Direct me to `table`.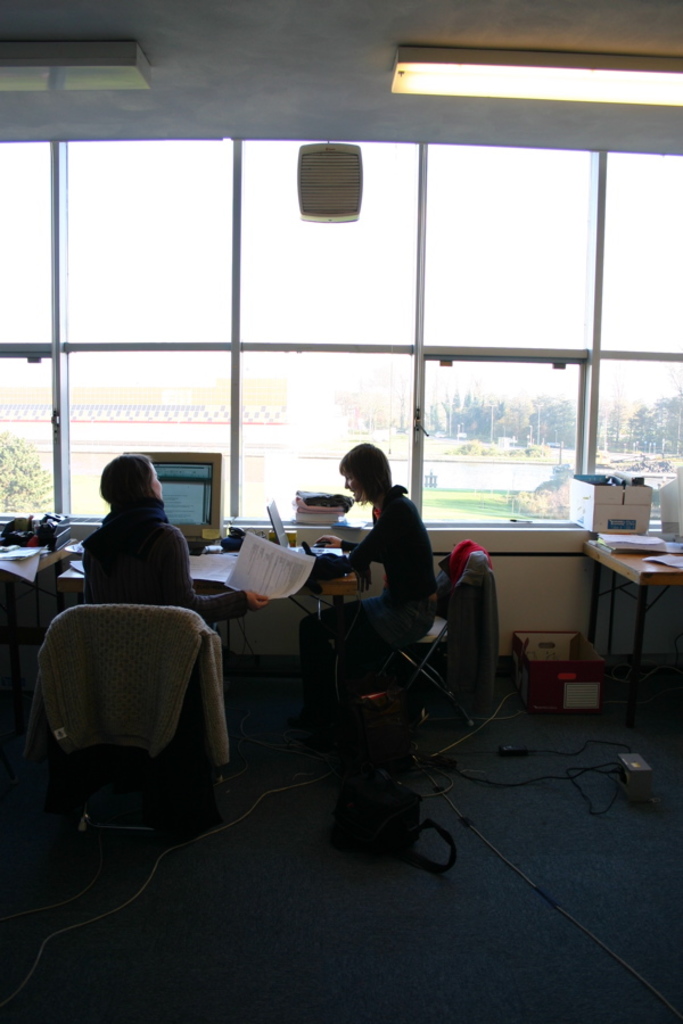
Direction: (571, 528, 682, 737).
